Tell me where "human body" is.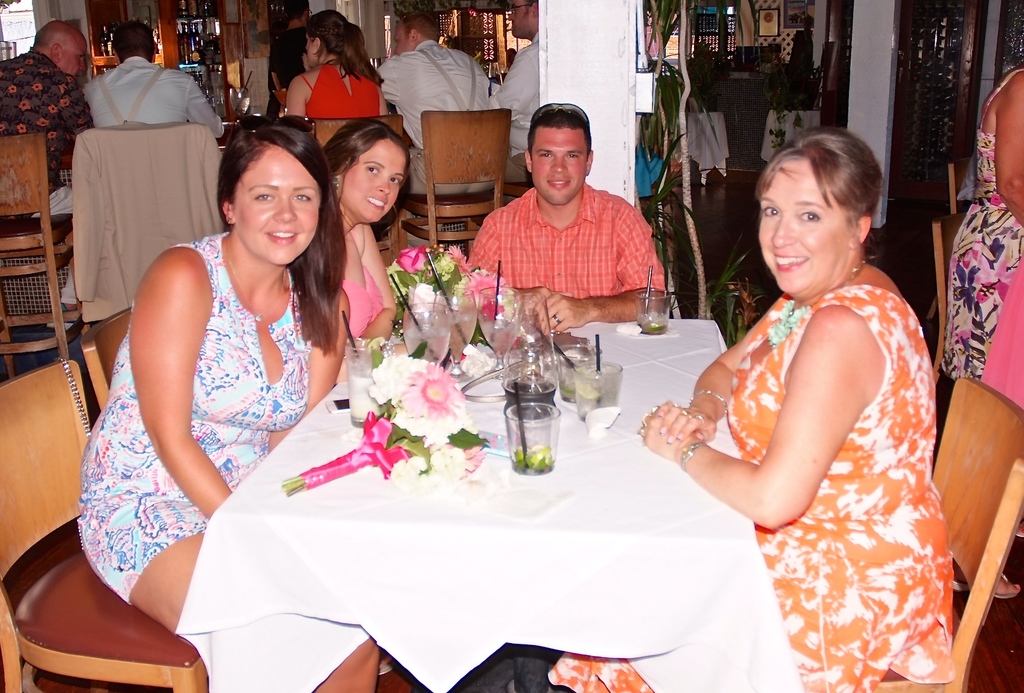
"human body" is at box(378, 8, 491, 197).
